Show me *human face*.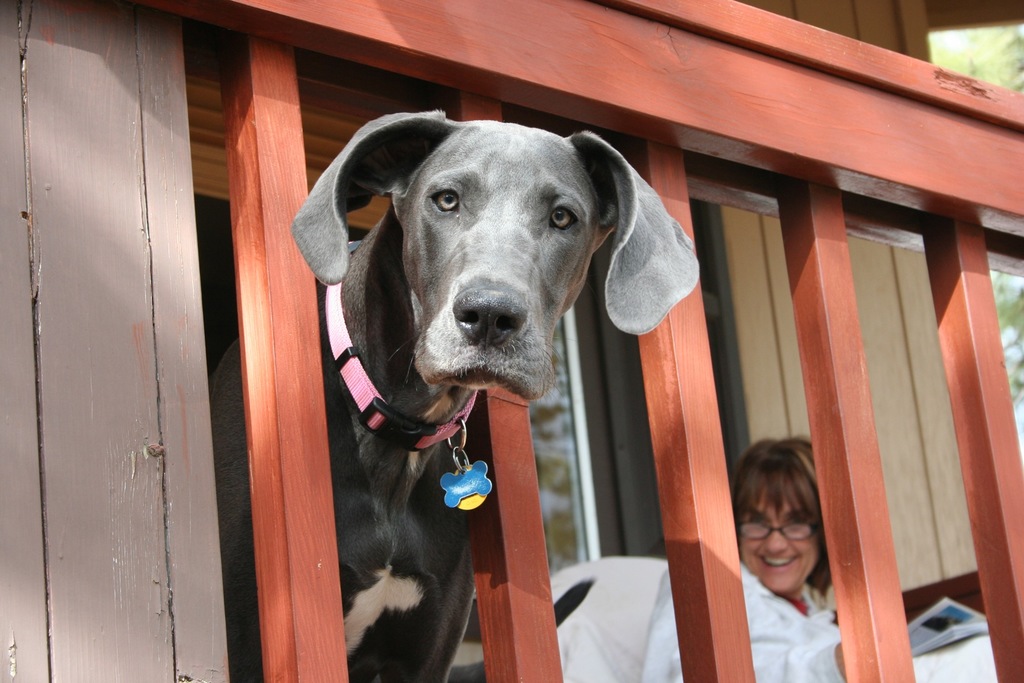
*human face* is here: locate(737, 487, 816, 589).
